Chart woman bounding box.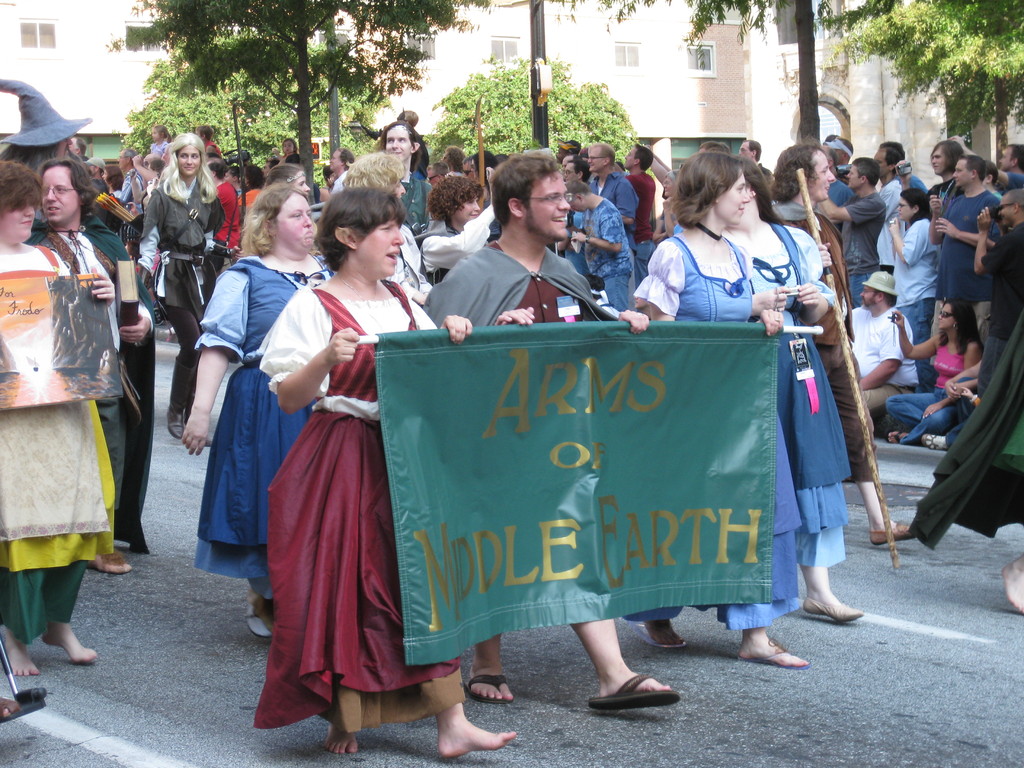
Charted: Rect(886, 296, 989, 443).
